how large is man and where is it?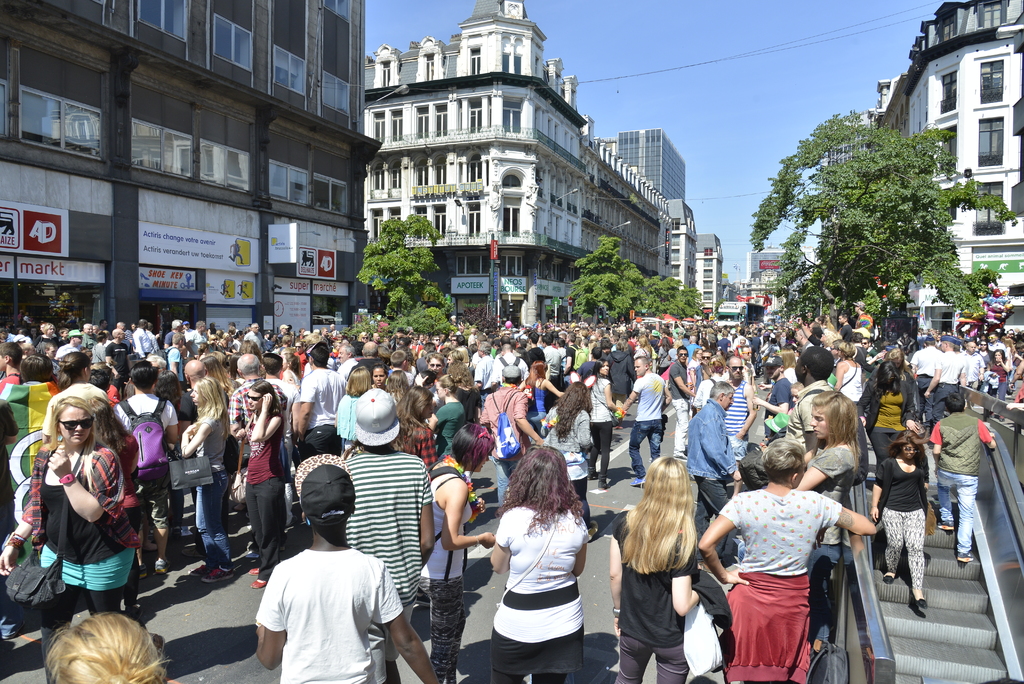
Bounding box: x1=351 y1=341 x2=390 y2=384.
